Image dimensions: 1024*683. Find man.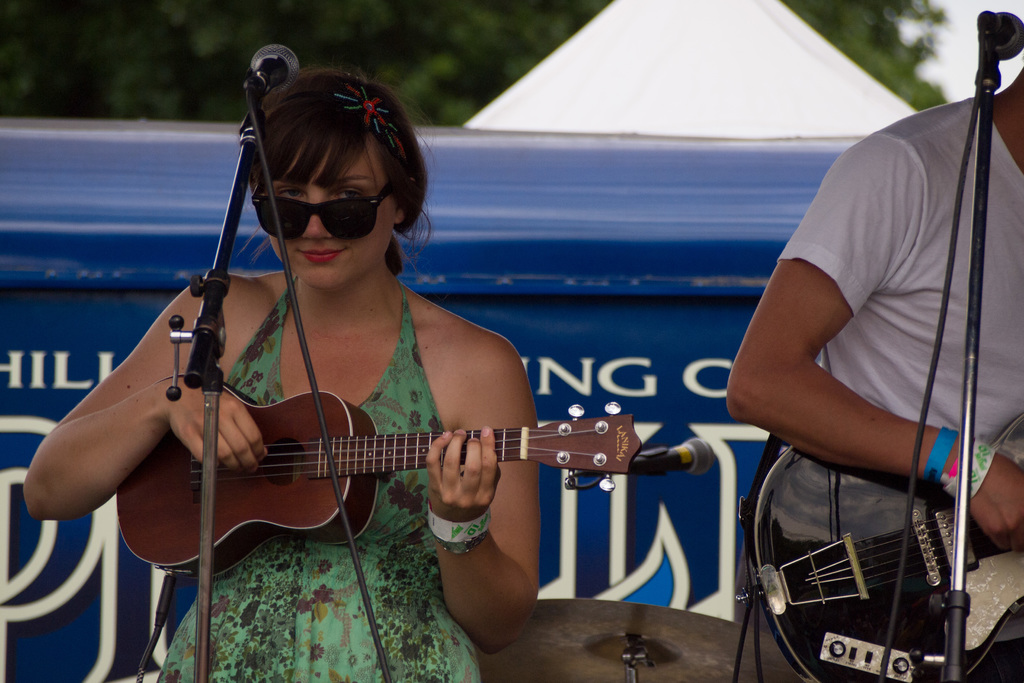
[723,46,1023,682].
